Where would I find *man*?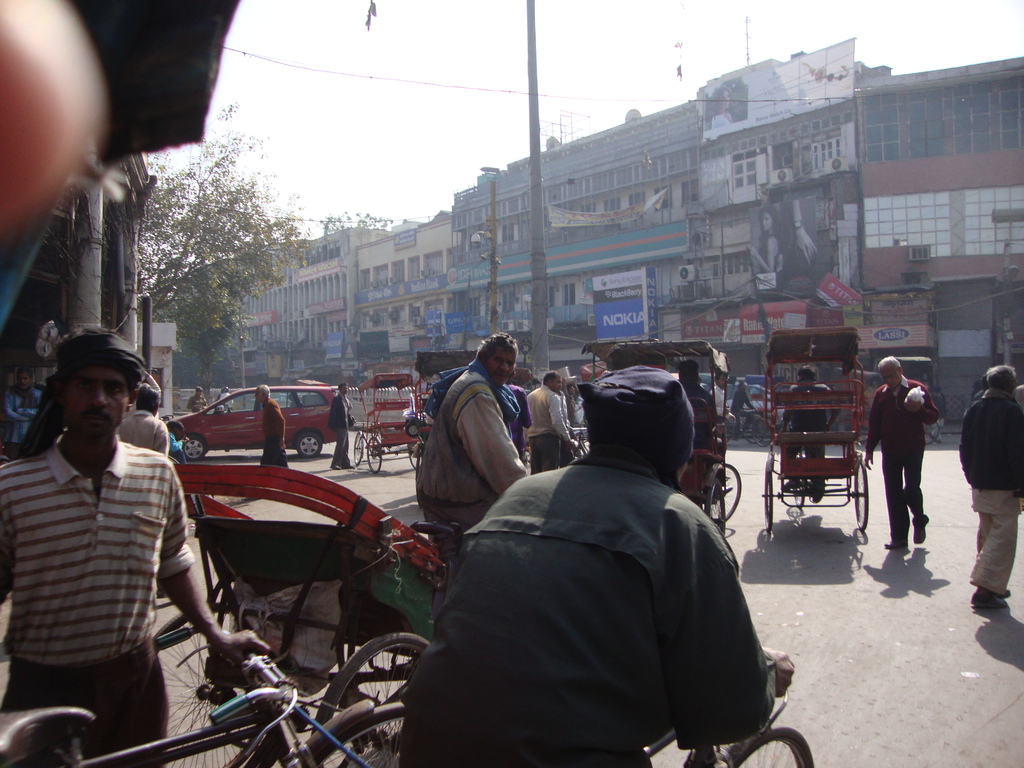
At (left=328, top=384, right=353, bottom=470).
